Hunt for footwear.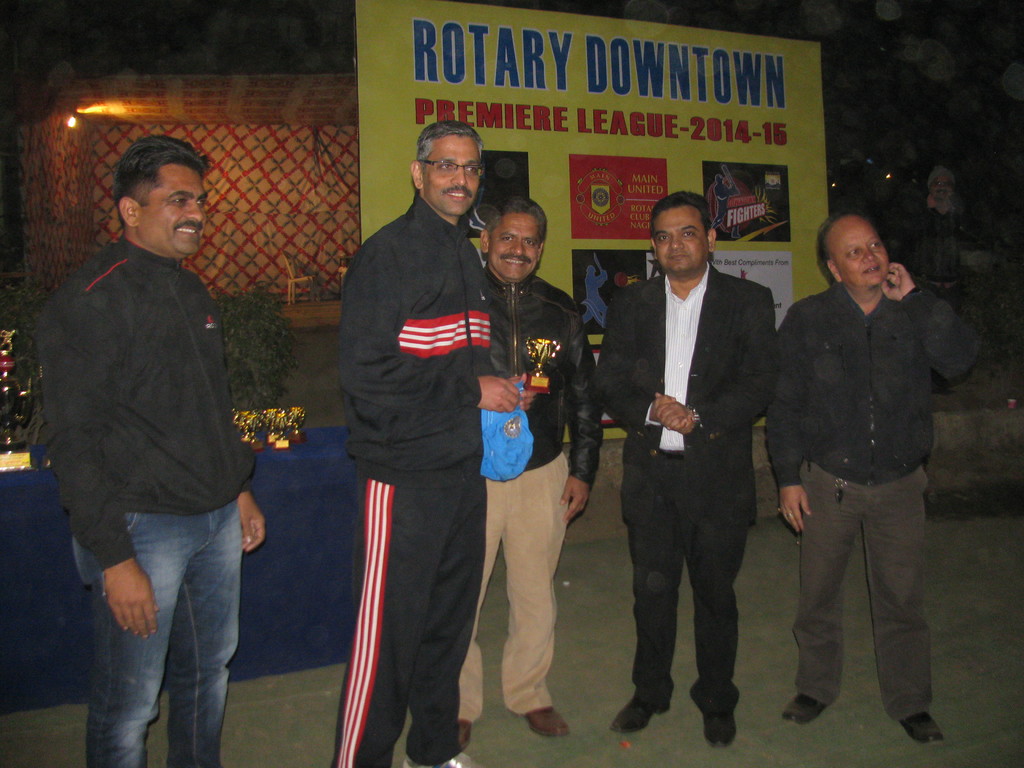
Hunted down at select_region(778, 696, 828, 728).
